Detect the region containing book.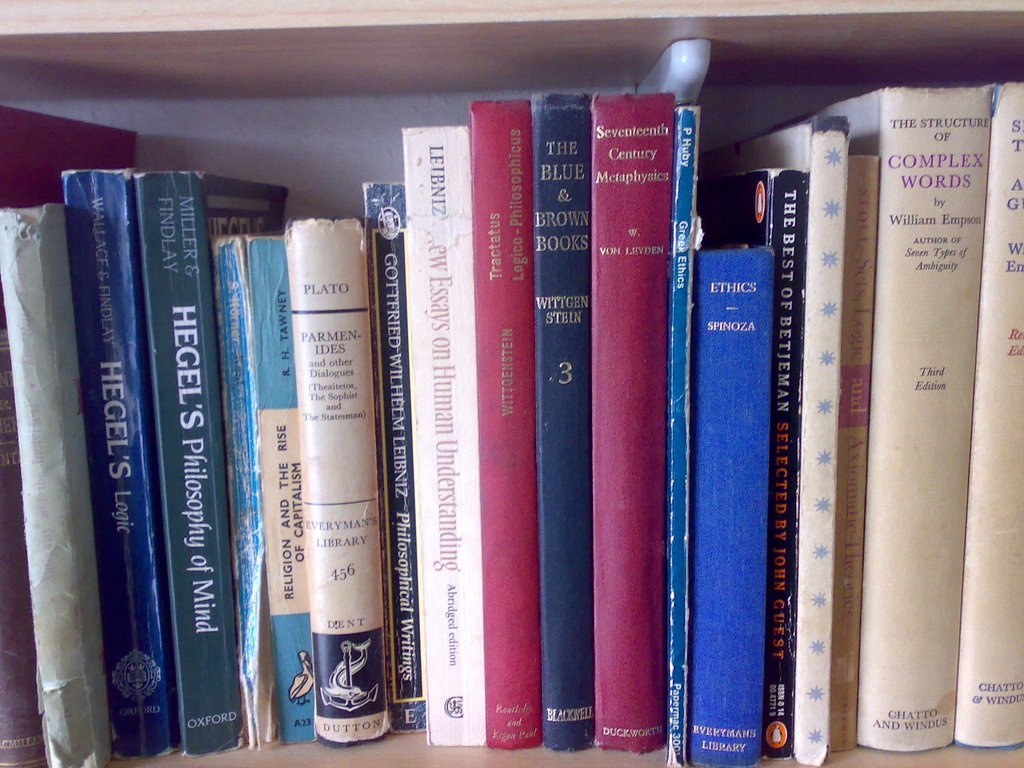
(x1=289, y1=211, x2=392, y2=739).
